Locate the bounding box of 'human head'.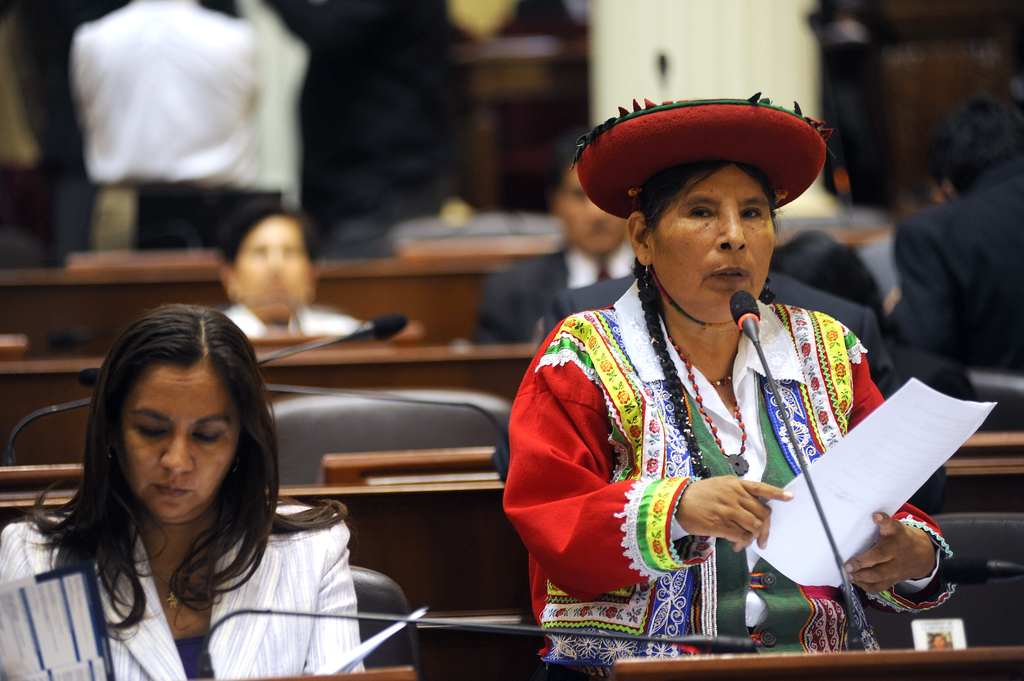
Bounding box: bbox=(927, 134, 972, 202).
